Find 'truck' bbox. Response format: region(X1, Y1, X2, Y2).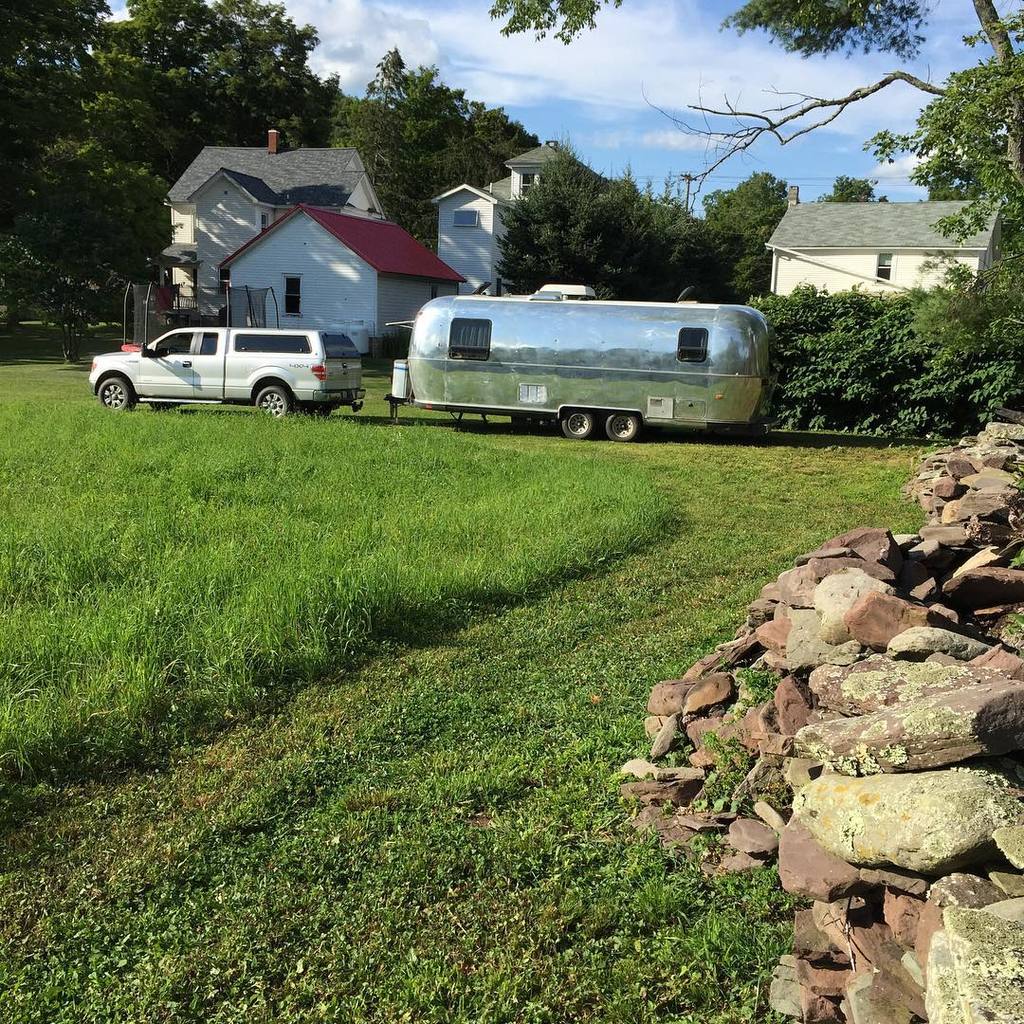
region(90, 302, 351, 414).
